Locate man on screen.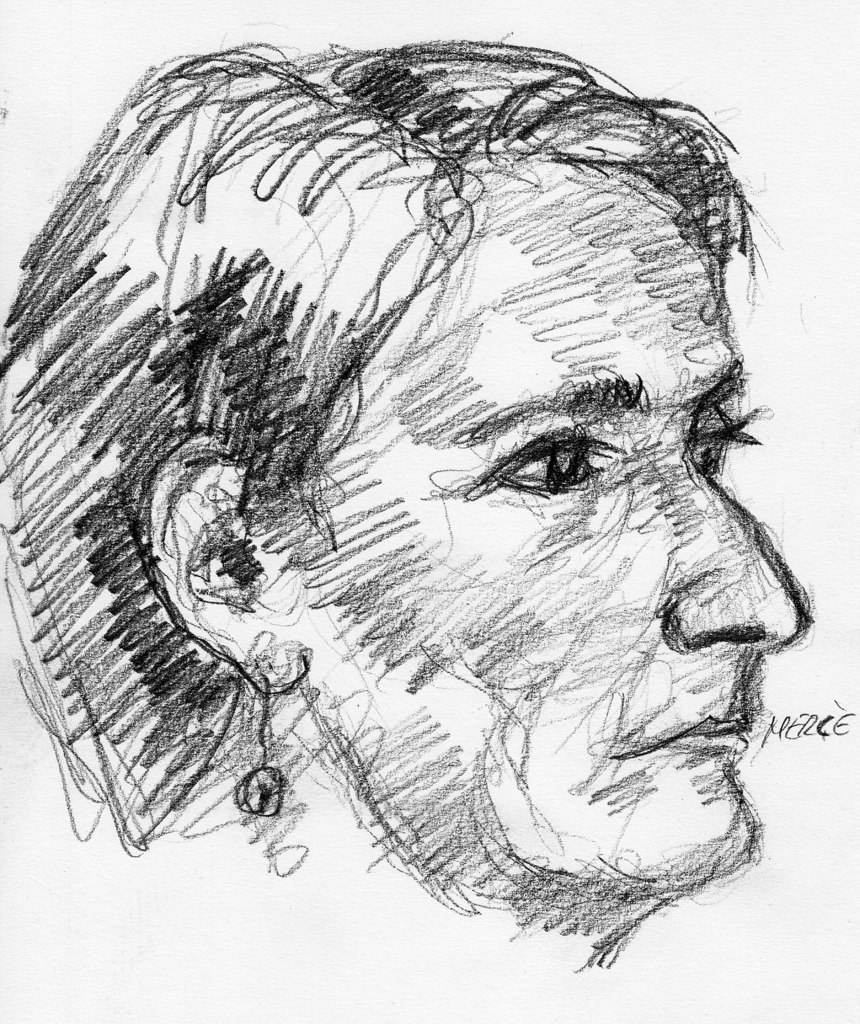
On screen at rect(0, 12, 816, 962).
